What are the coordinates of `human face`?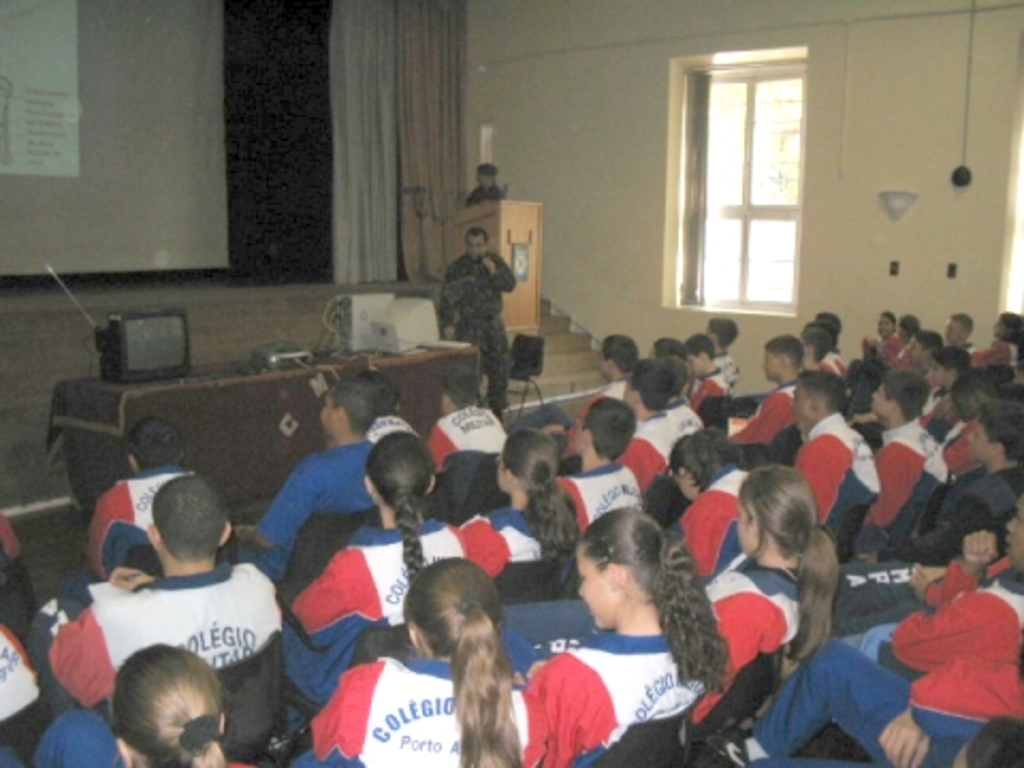
<bbox>766, 350, 779, 378</bbox>.
